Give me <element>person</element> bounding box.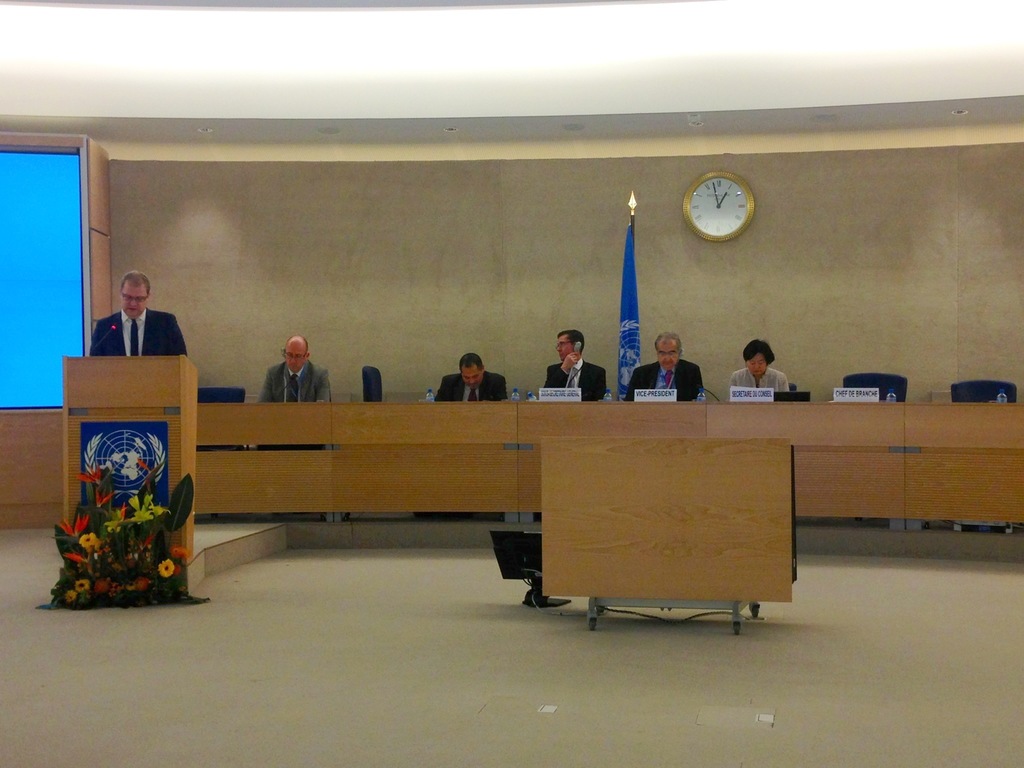
x1=90, y1=269, x2=166, y2=380.
